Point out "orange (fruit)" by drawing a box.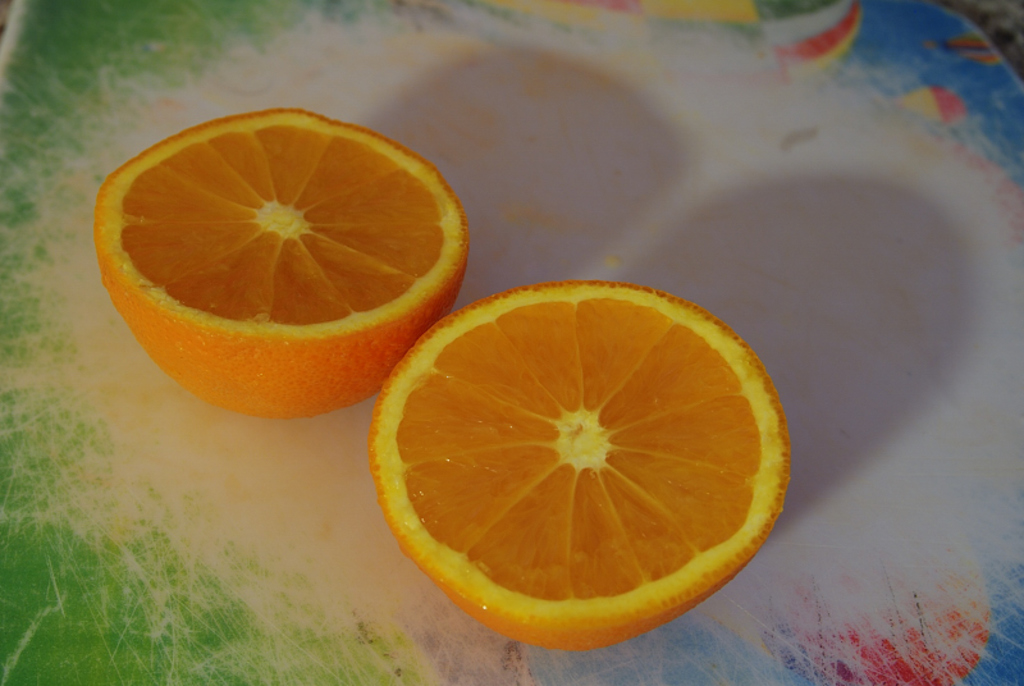
{"left": 95, "top": 110, "right": 474, "bottom": 415}.
